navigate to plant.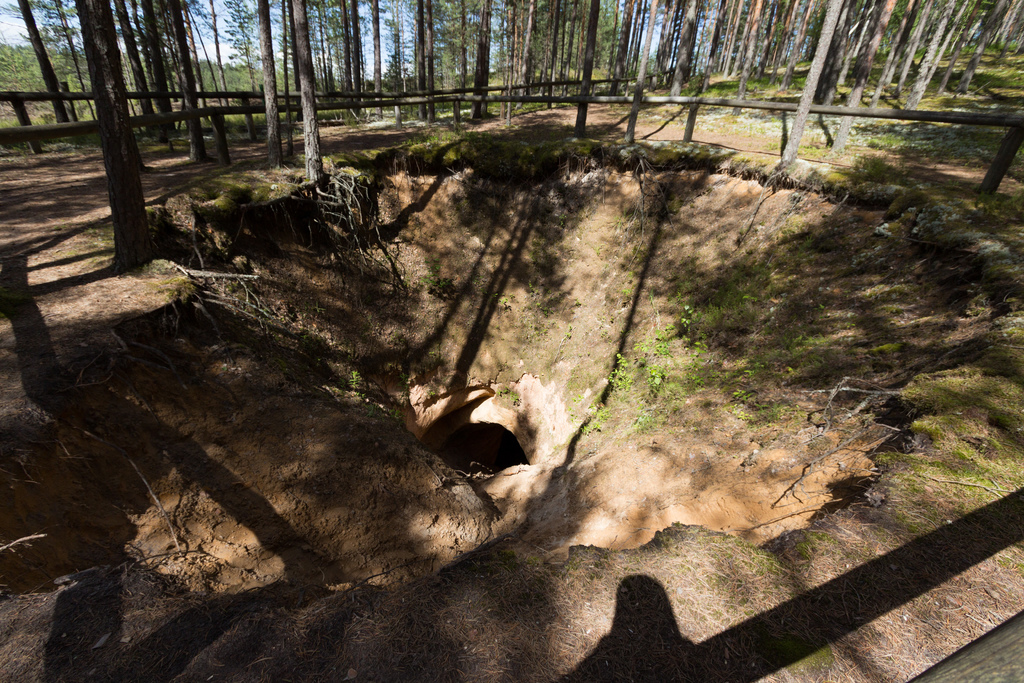
Navigation target: pyautogui.locateOnScreen(868, 339, 898, 355).
